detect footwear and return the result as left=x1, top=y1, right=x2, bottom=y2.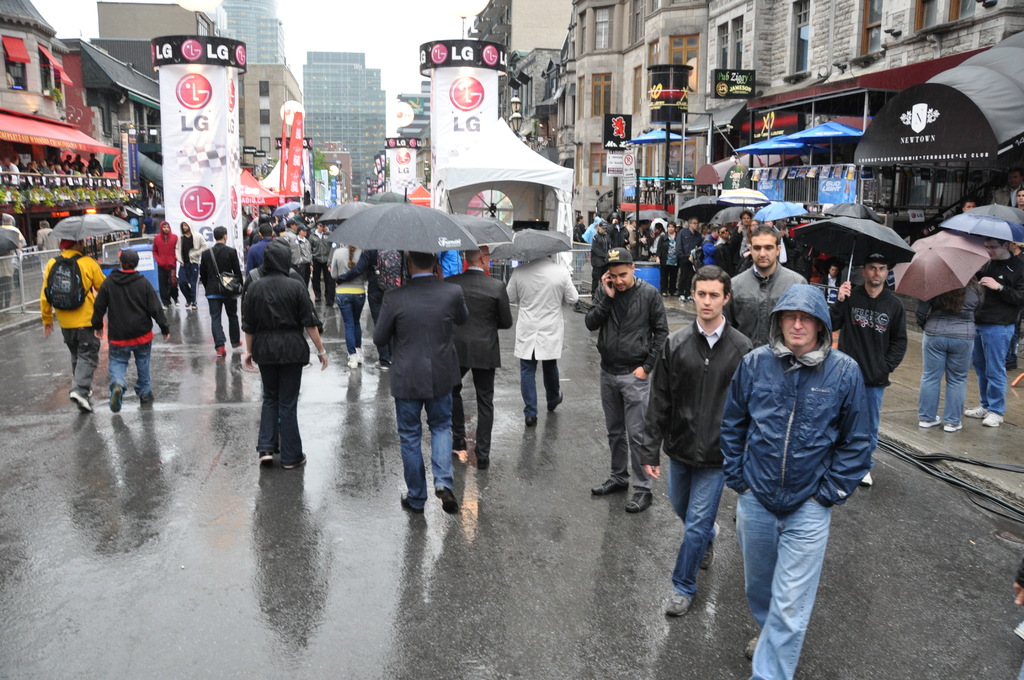
left=745, top=628, right=766, bottom=658.
